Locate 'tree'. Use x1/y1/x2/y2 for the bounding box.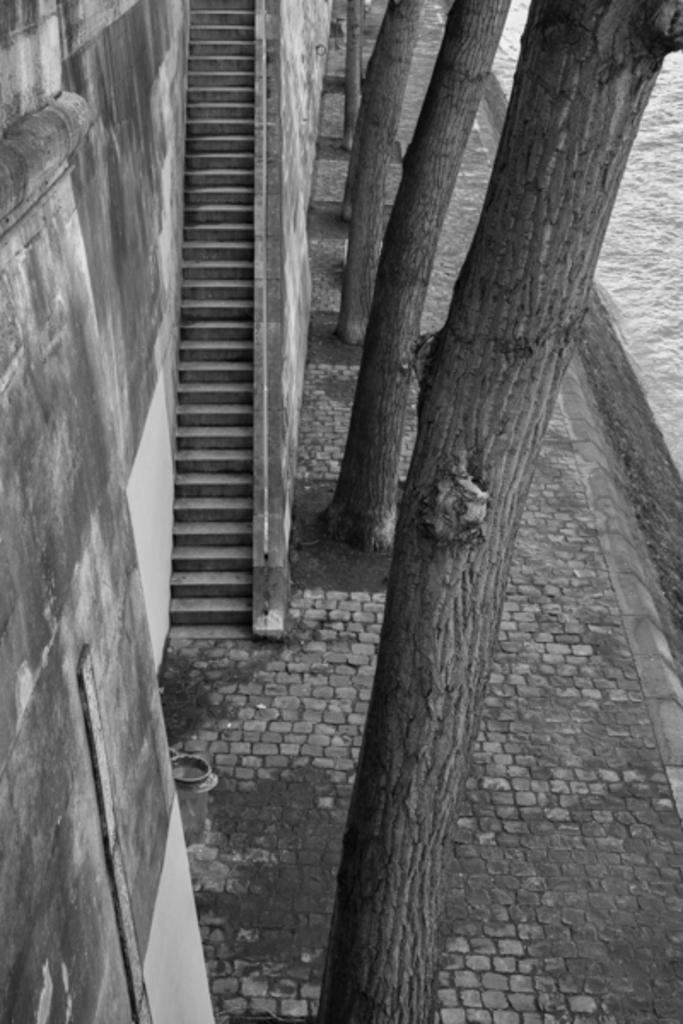
311/0/681/1022.
